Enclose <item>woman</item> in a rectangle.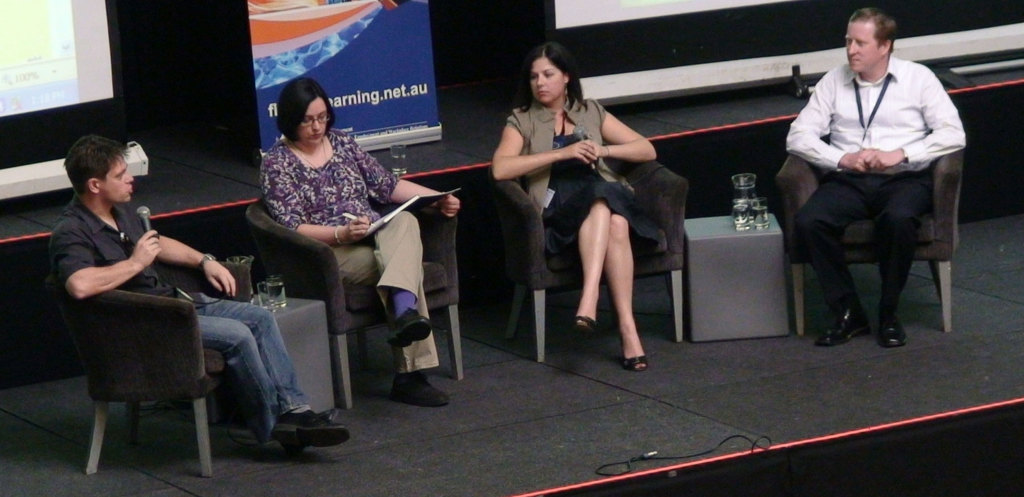
[x1=253, y1=76, x2=461, y2=406].
